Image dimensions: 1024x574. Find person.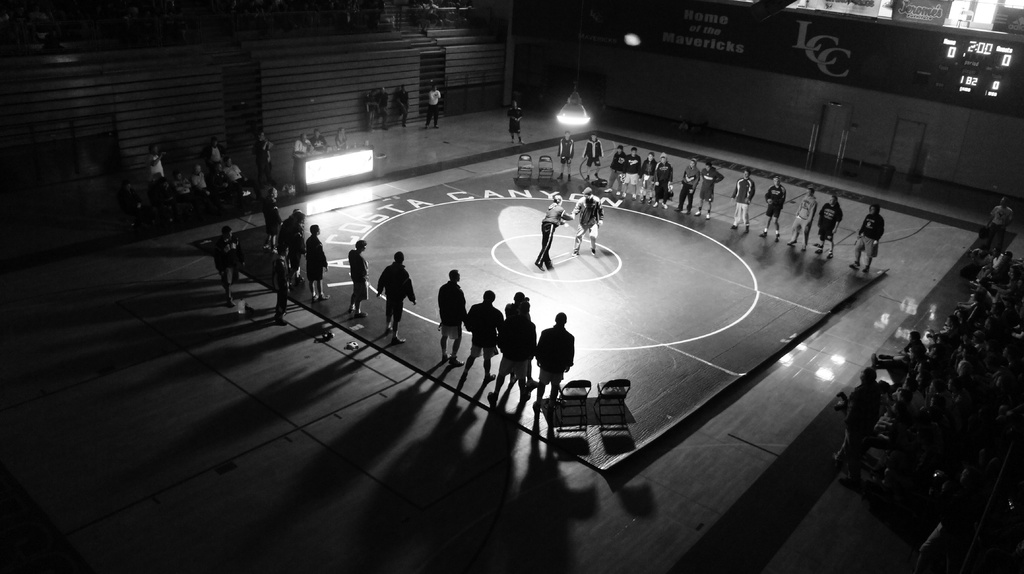
<box>304,222,330,305</box>.
